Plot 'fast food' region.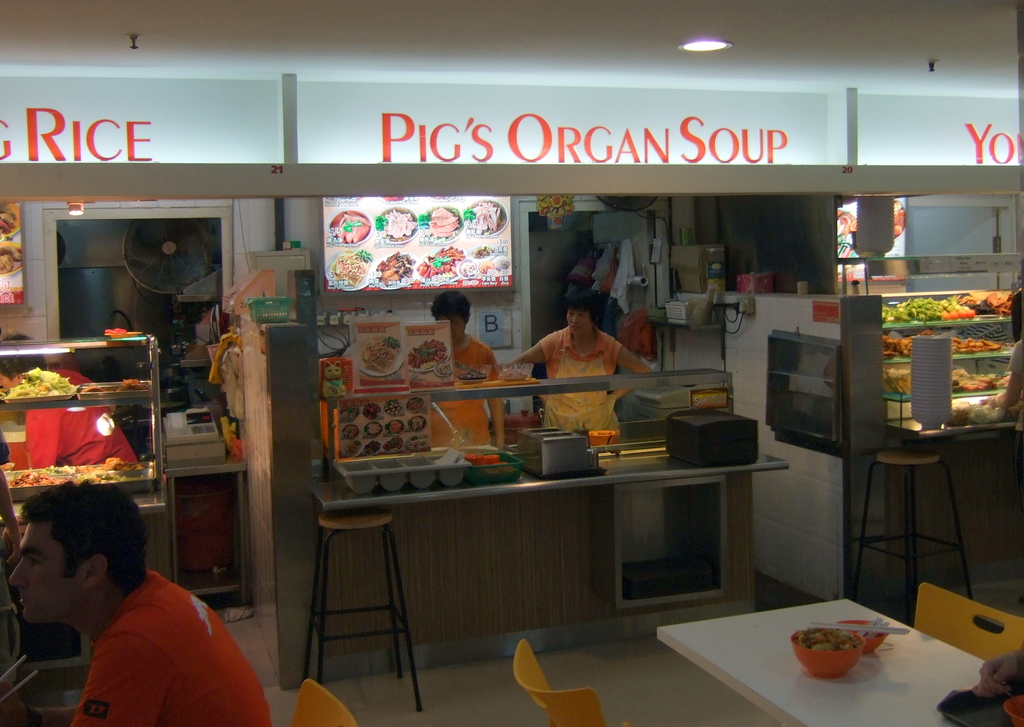
Plotted at 9/366/86/399.
